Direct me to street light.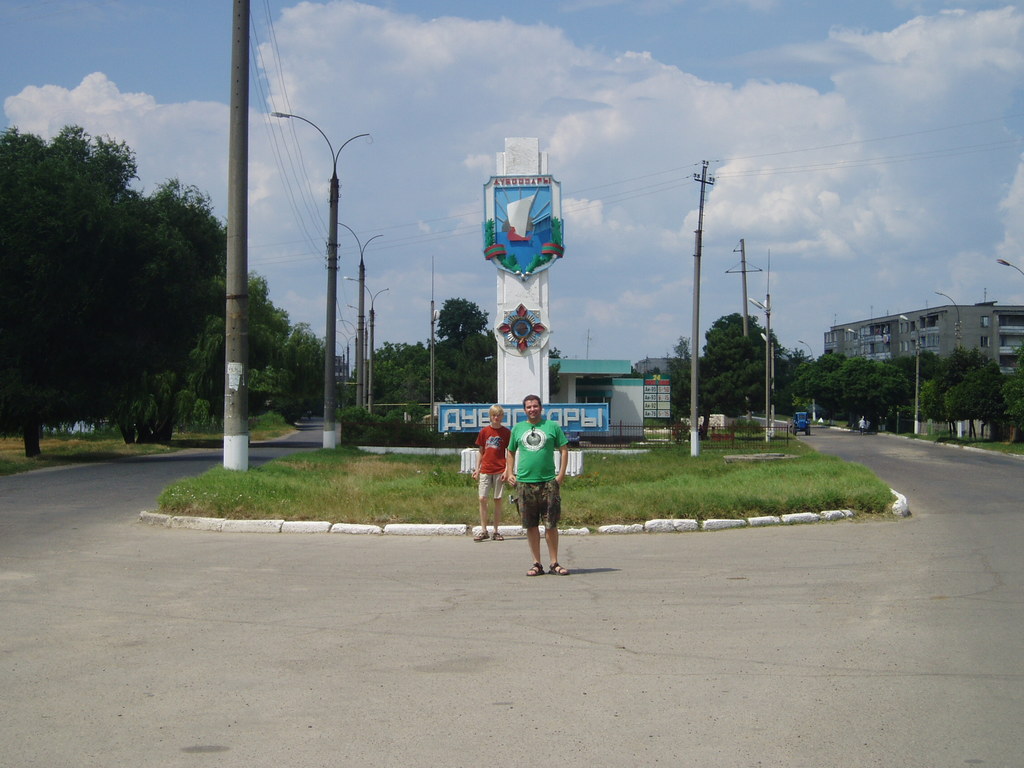
Direction: (x1=844, y1=327, x2=865, y2=365).
